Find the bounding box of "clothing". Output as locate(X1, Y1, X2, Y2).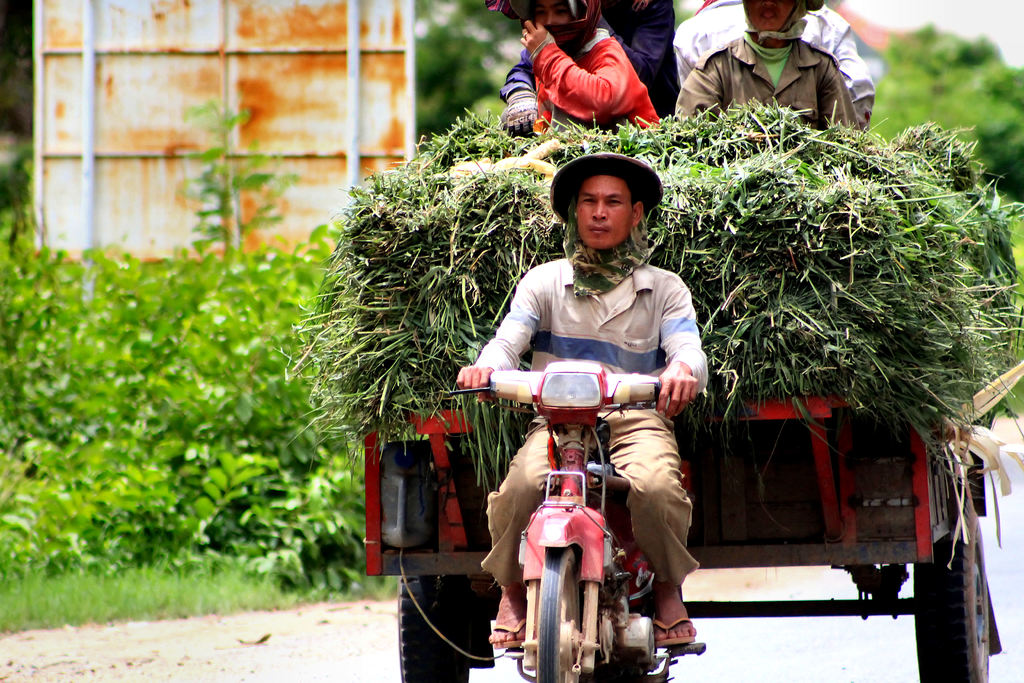
locate(463, 252, 714, 623).
